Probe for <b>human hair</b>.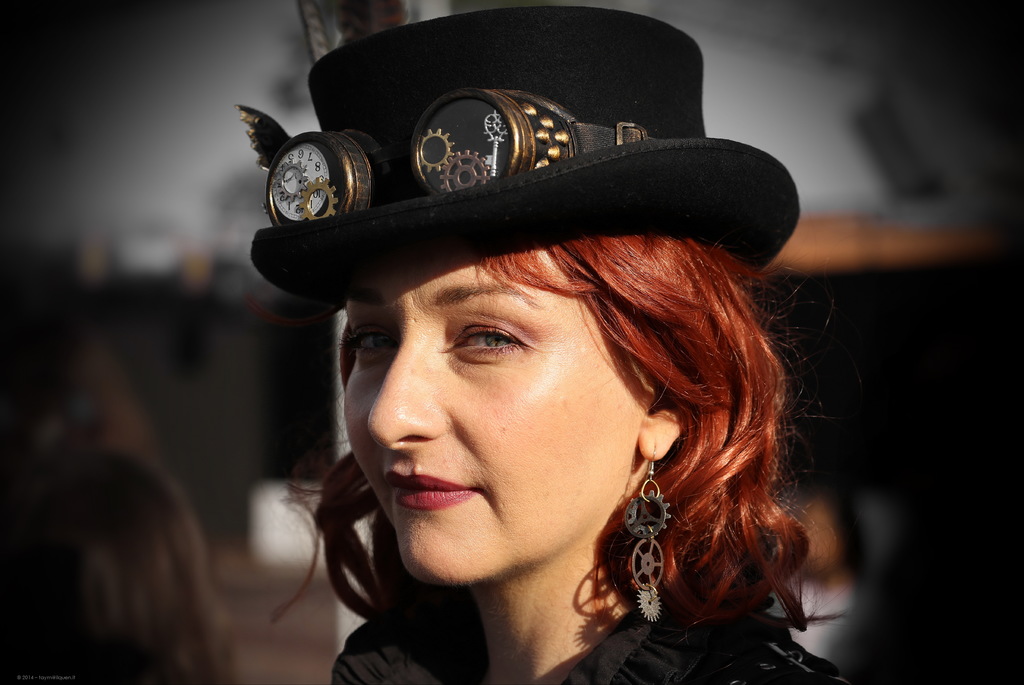
Probe result: <region>52, 340, 144, 447</region>.
